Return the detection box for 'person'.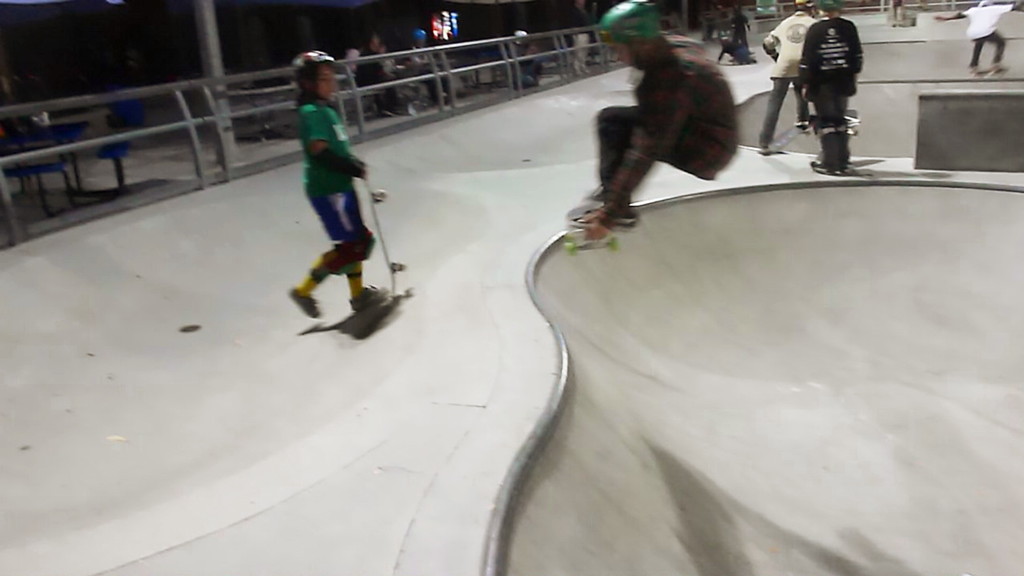
[287,47,394,319].
